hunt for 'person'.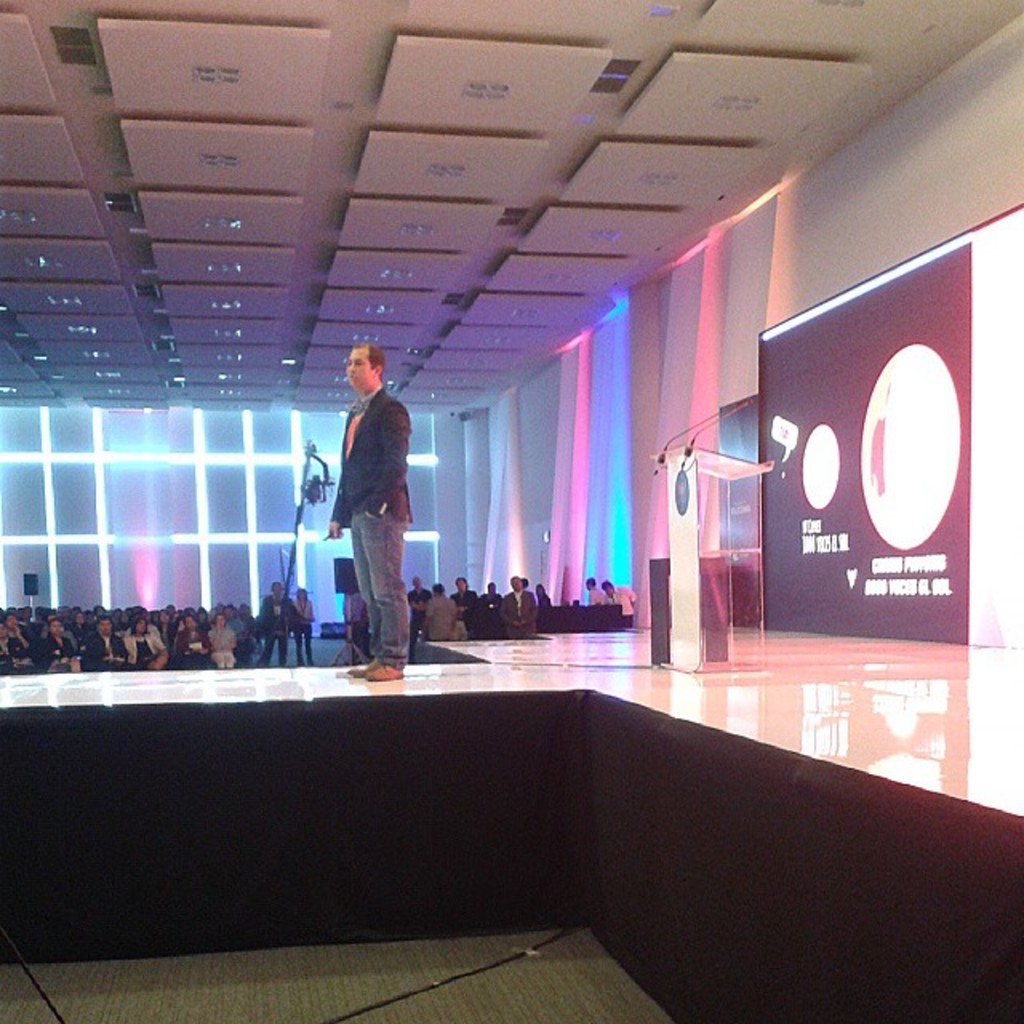
Hunted down at (left=413, top=578, right=421, bottom=634).
